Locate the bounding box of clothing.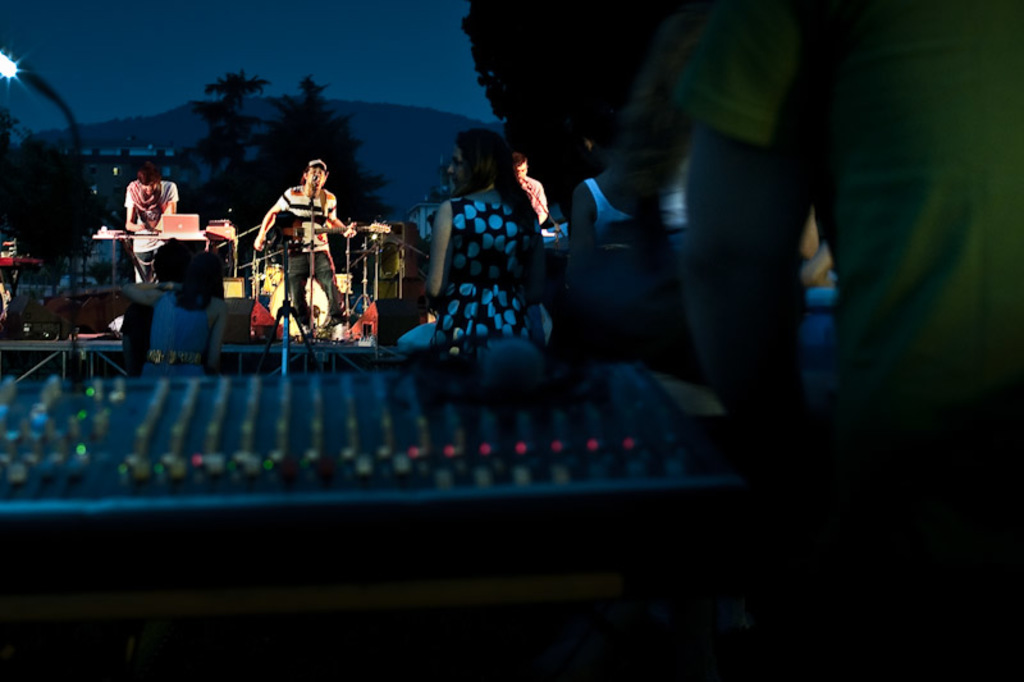
Bounding box: (408, 148, 545, 343).
